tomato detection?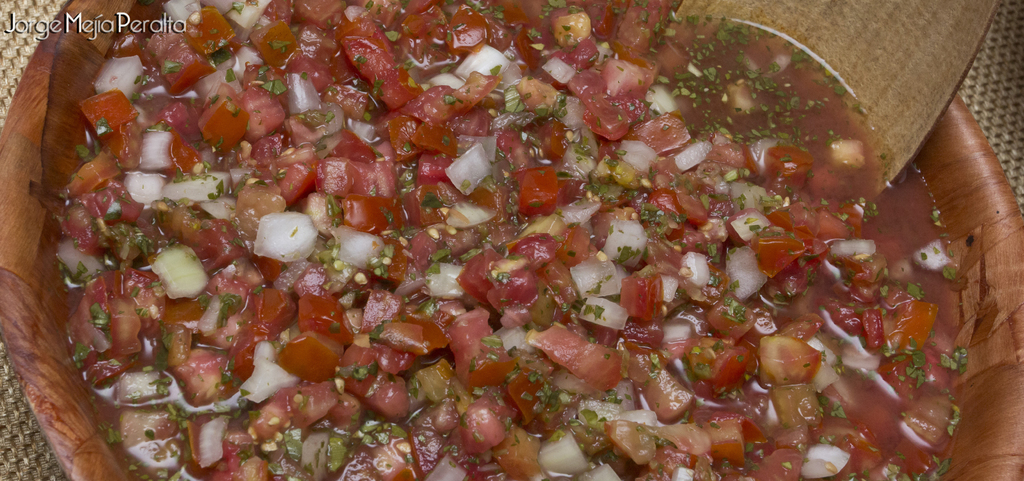
(750, 238, 812, 277)
